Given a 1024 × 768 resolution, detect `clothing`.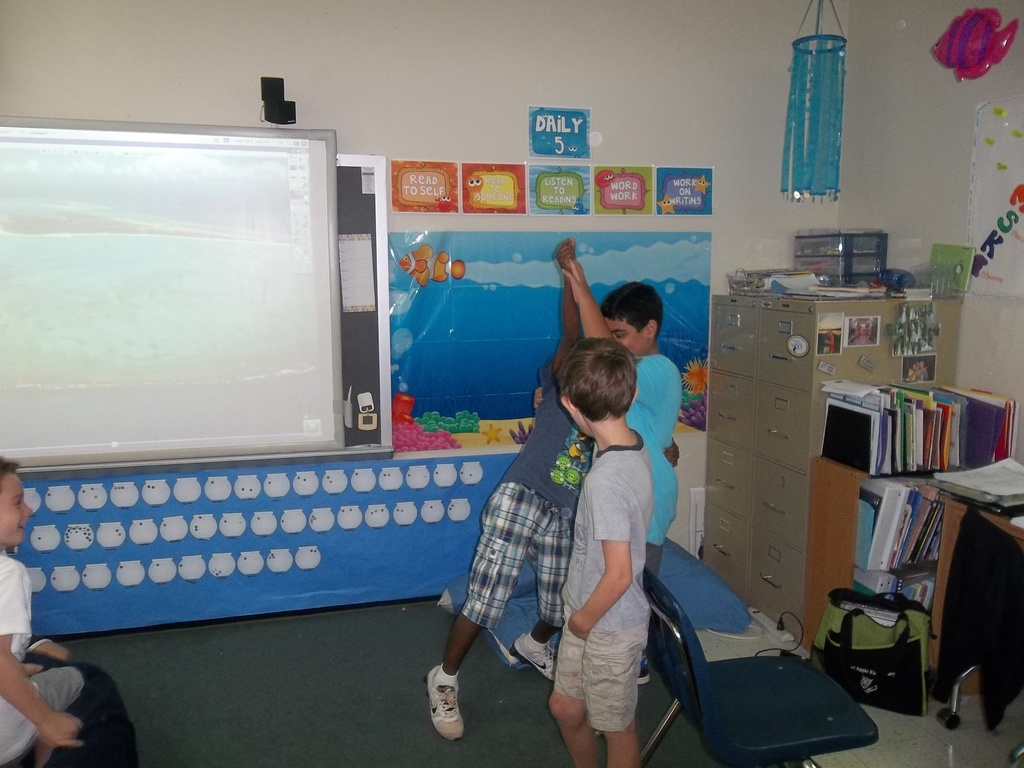
bbox=[0, 552, 84, 767].
